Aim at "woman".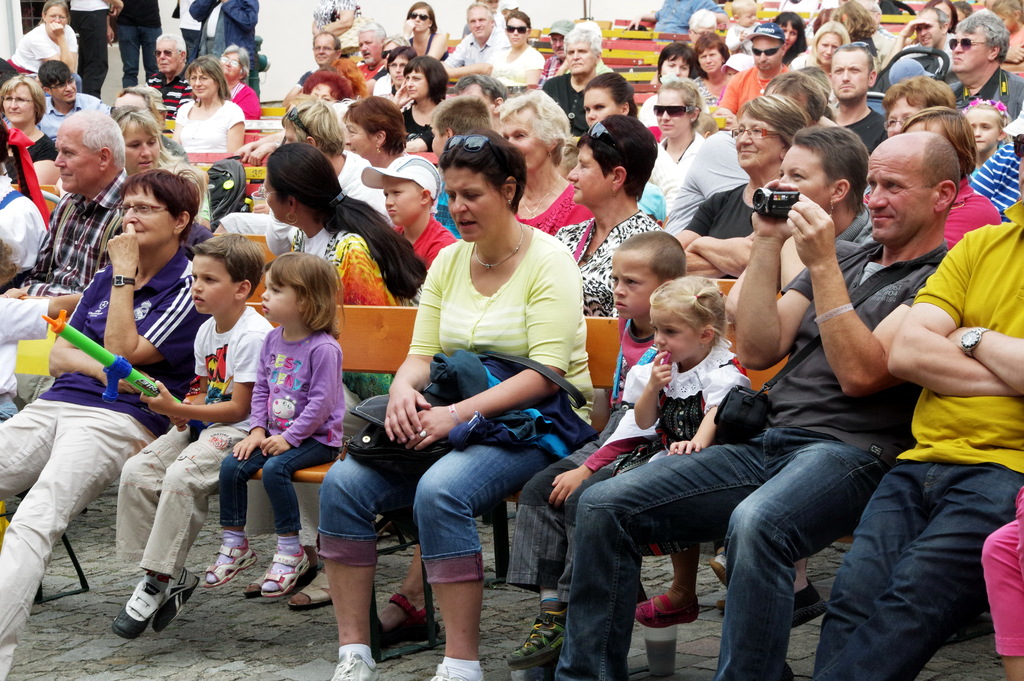
Aimed at 560/116/671/315.
